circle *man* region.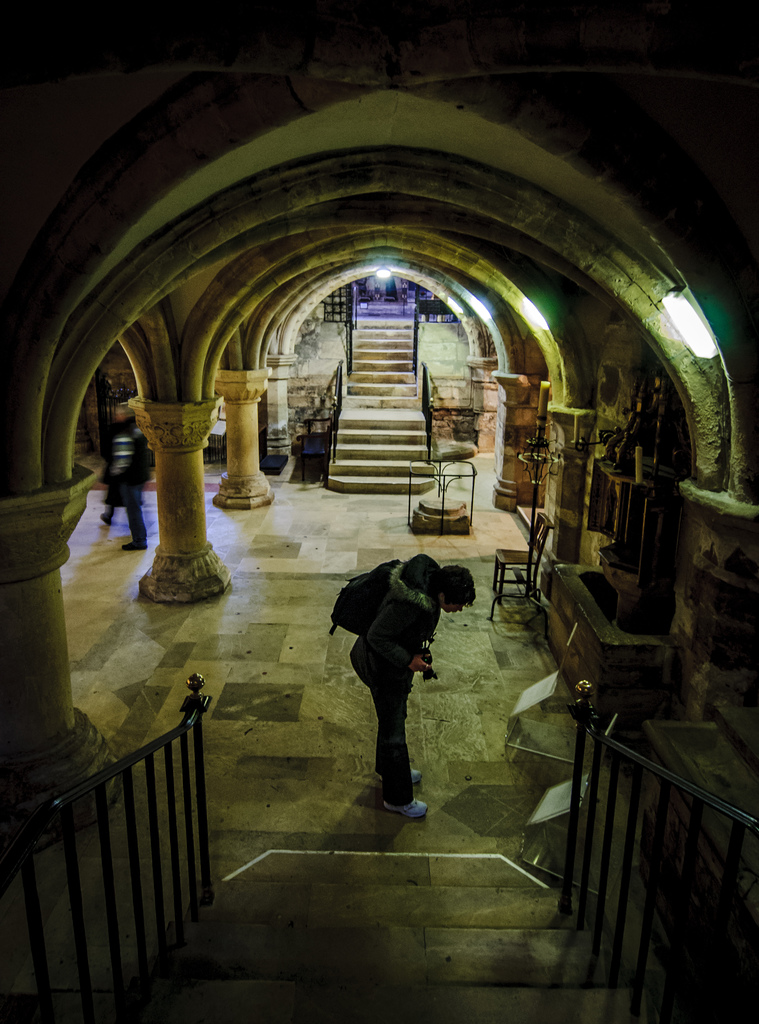
Region: detection(346, 558, 481, 826).
